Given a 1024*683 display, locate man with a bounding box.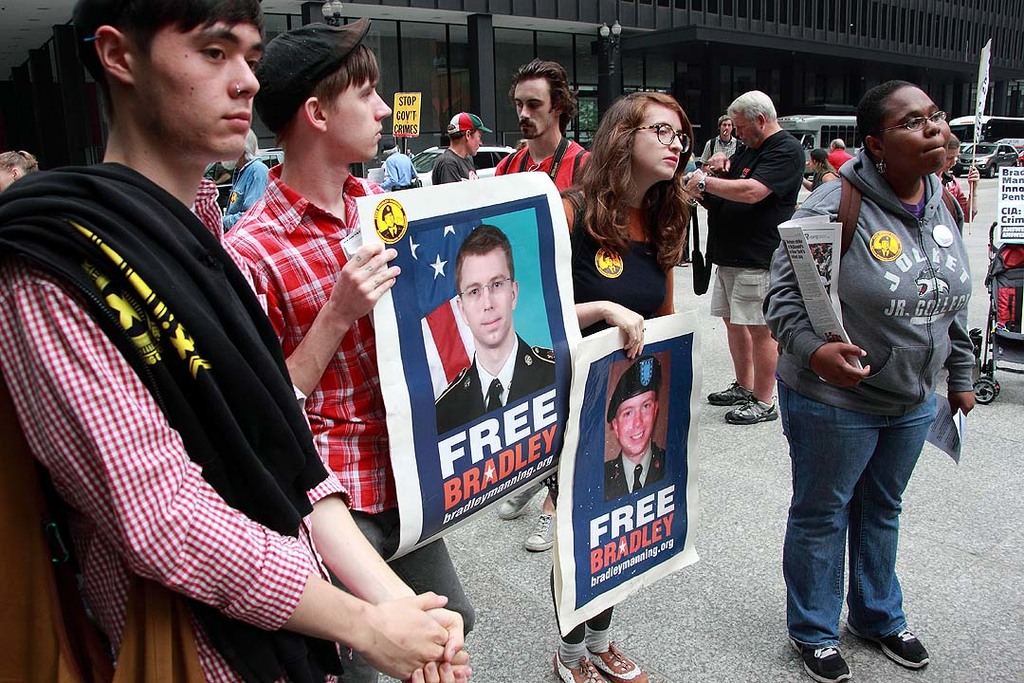
Located: left=219, top=16, right=474, bottom=682.
